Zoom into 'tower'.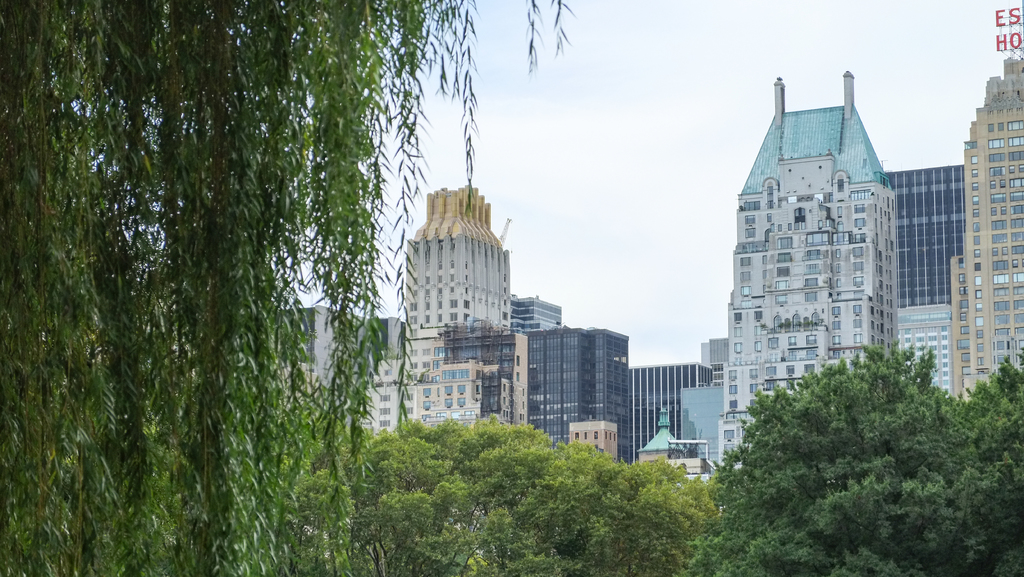
Zoom target: (886,167,964,309).
